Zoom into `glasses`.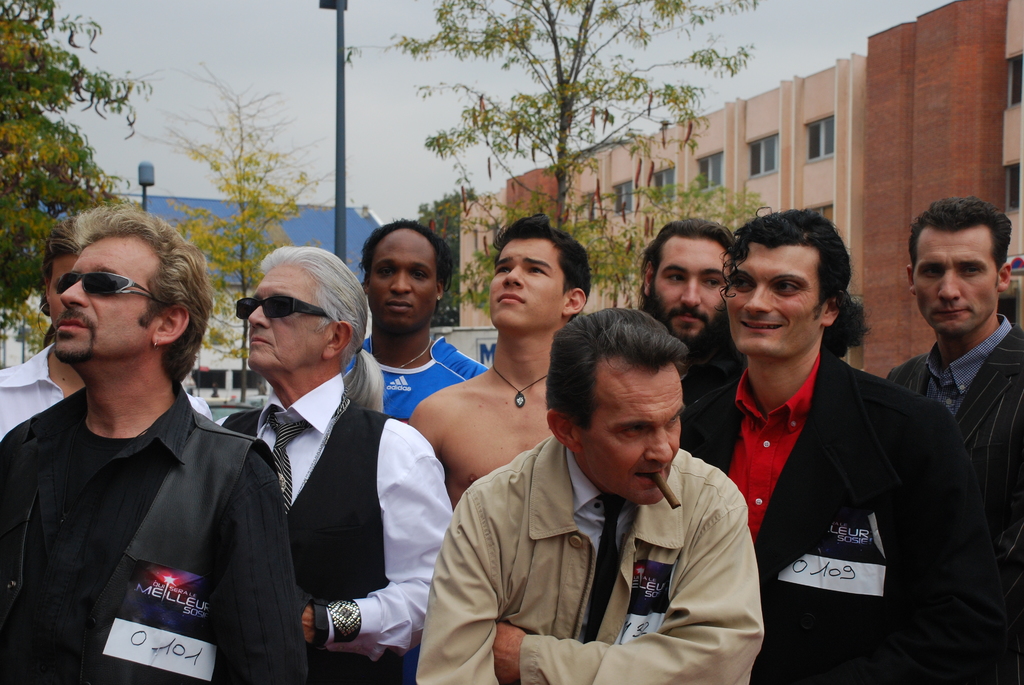
Zoom target: Rect(235, 292, 330, 320).
